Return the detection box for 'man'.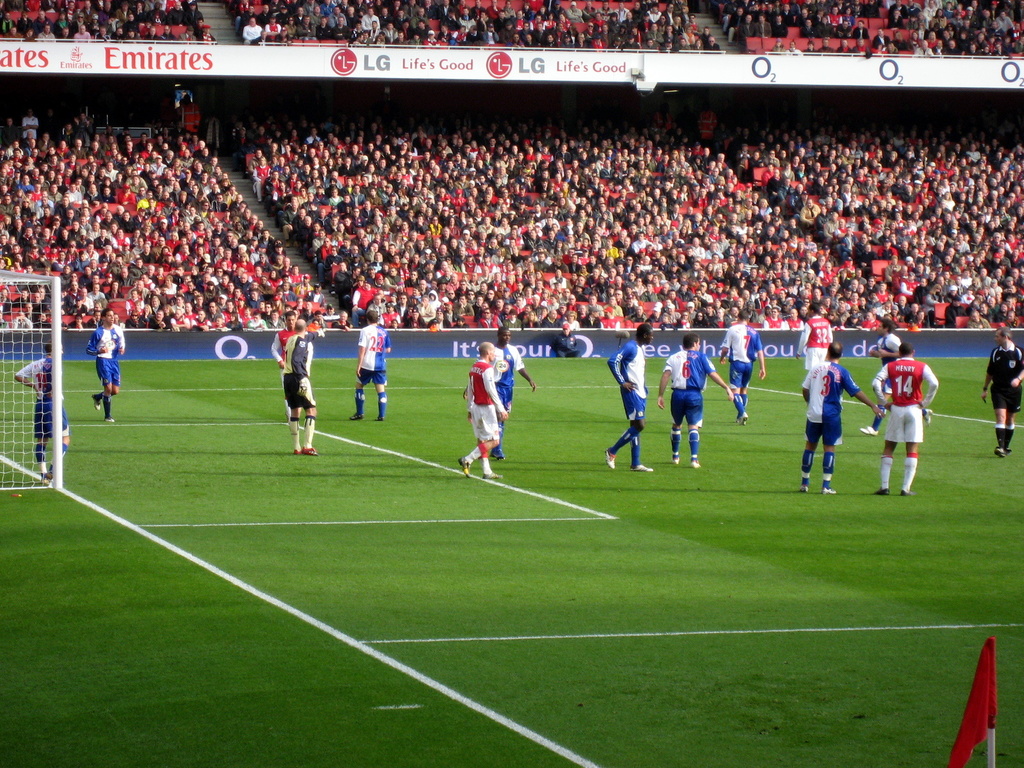
l=999, t=246, r=1010, b=266.
